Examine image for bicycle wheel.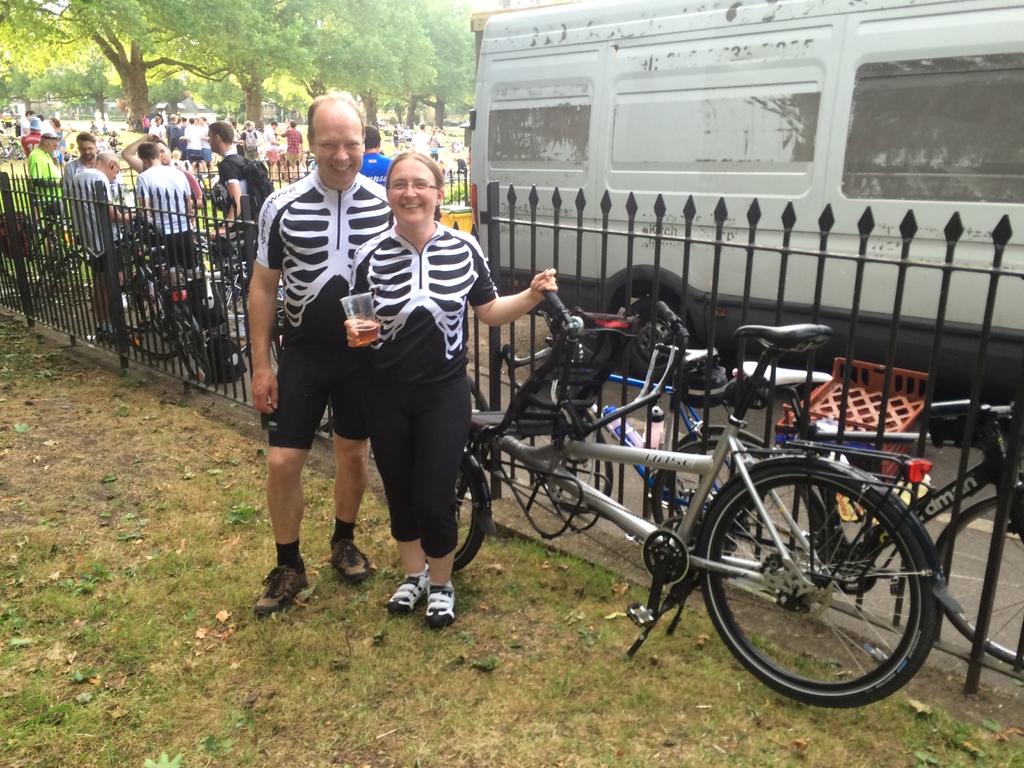
Examination result: [10, 145, 25, 163].
